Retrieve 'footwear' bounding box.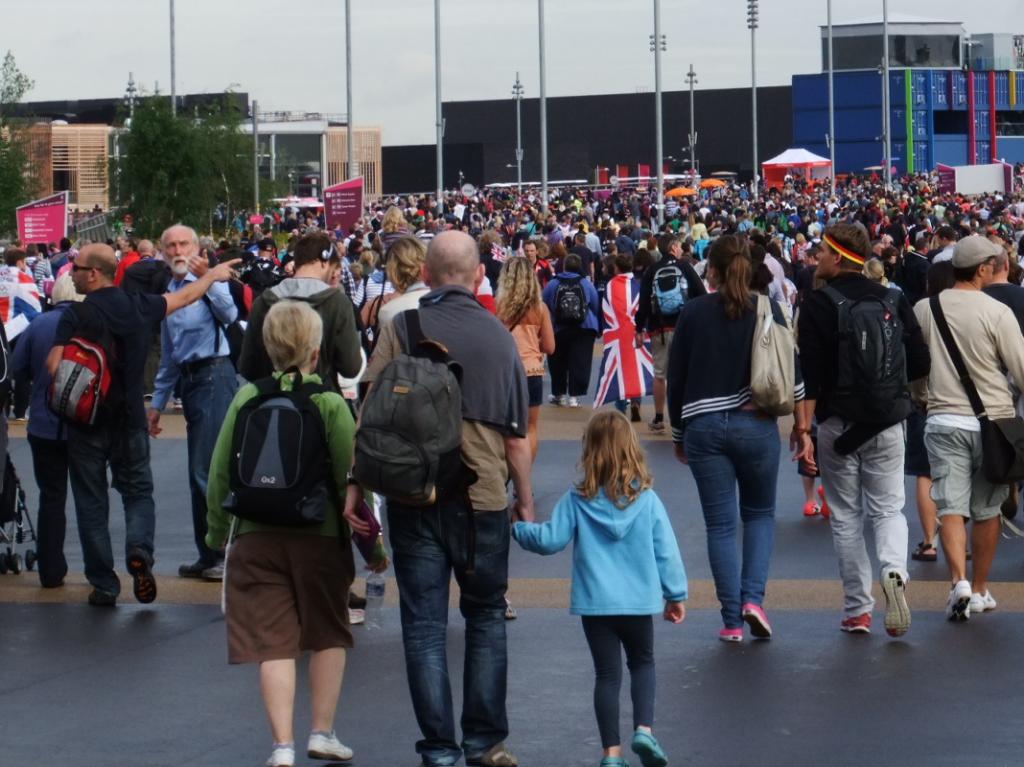
Bounding box: select_region(904, 538, 942, 562).
